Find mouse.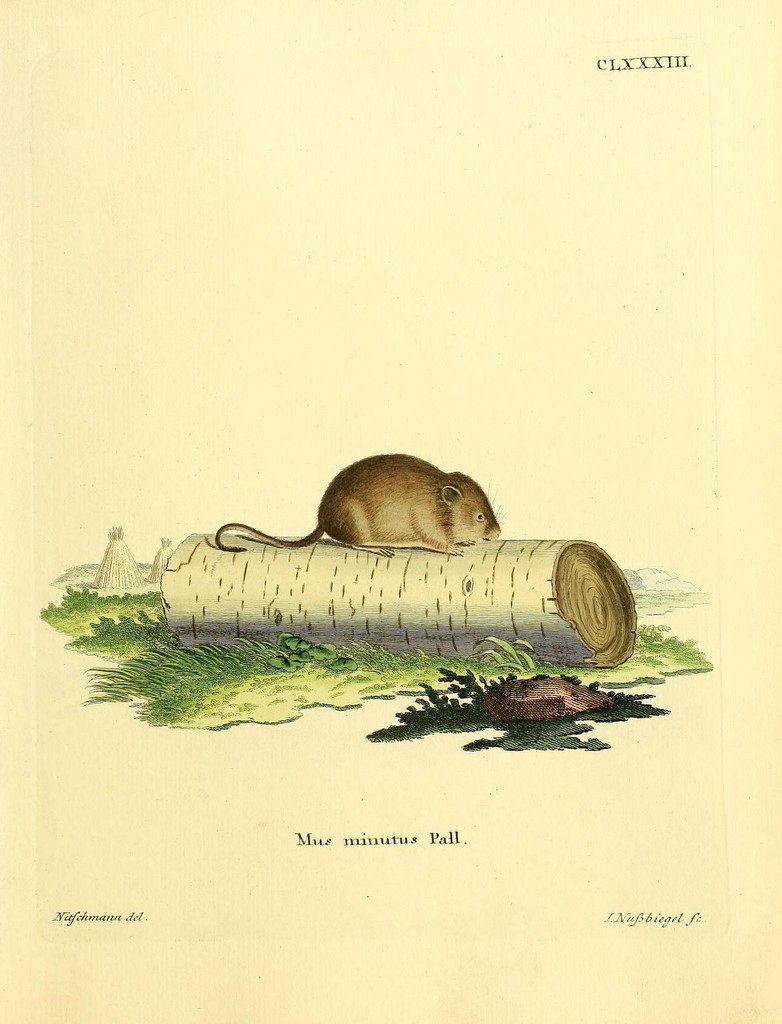
bbox=(216, 454, 501, 559).
